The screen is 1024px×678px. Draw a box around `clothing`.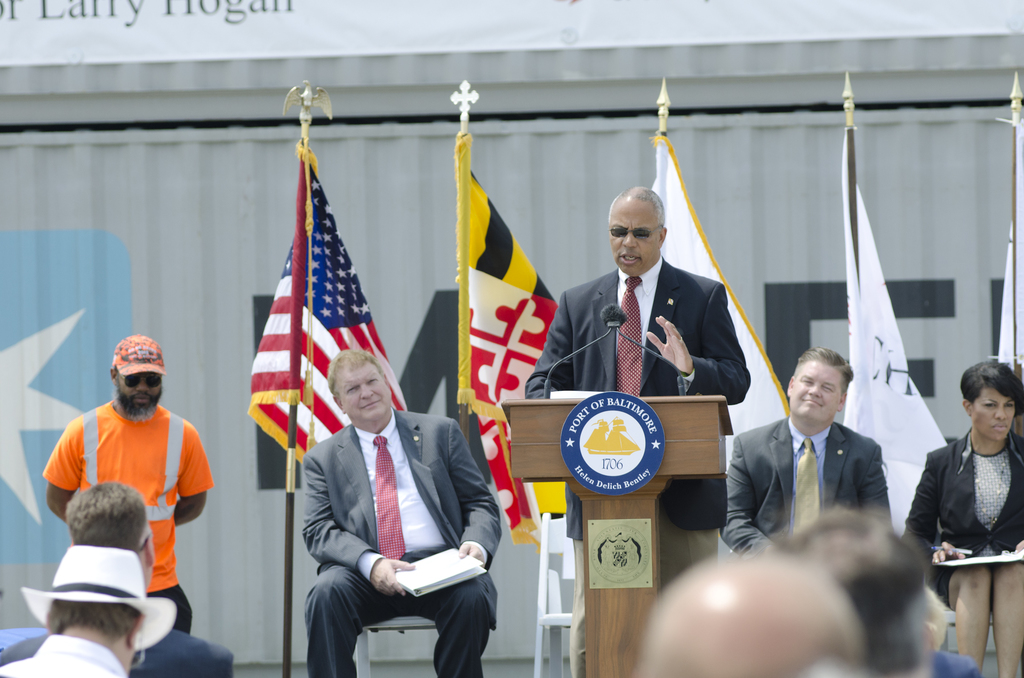
rect(1, 634, 132, 677).
